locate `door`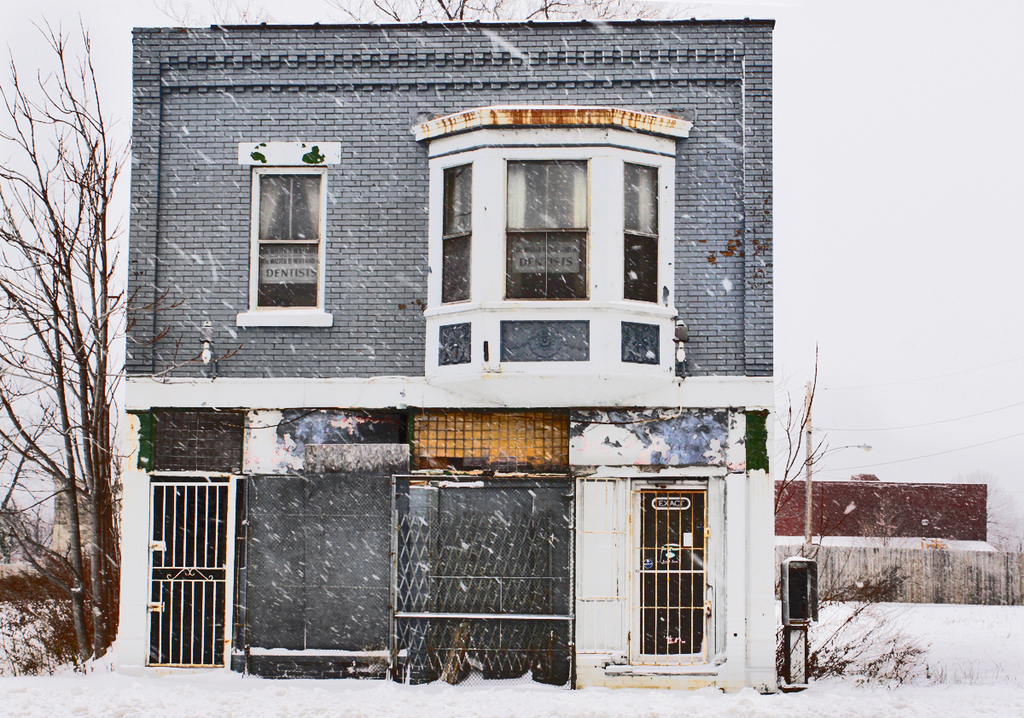
locate(623, 471, 728, 695)
